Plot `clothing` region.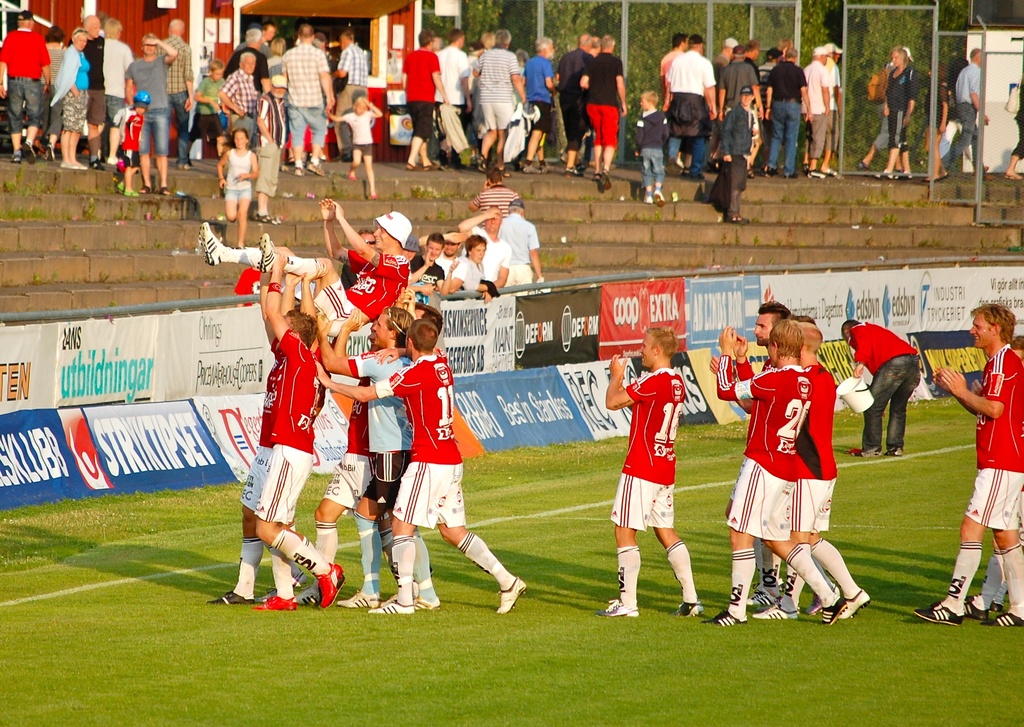
Plotted at pyautogui.locateOnScreen(556, 51, 583, 146).
